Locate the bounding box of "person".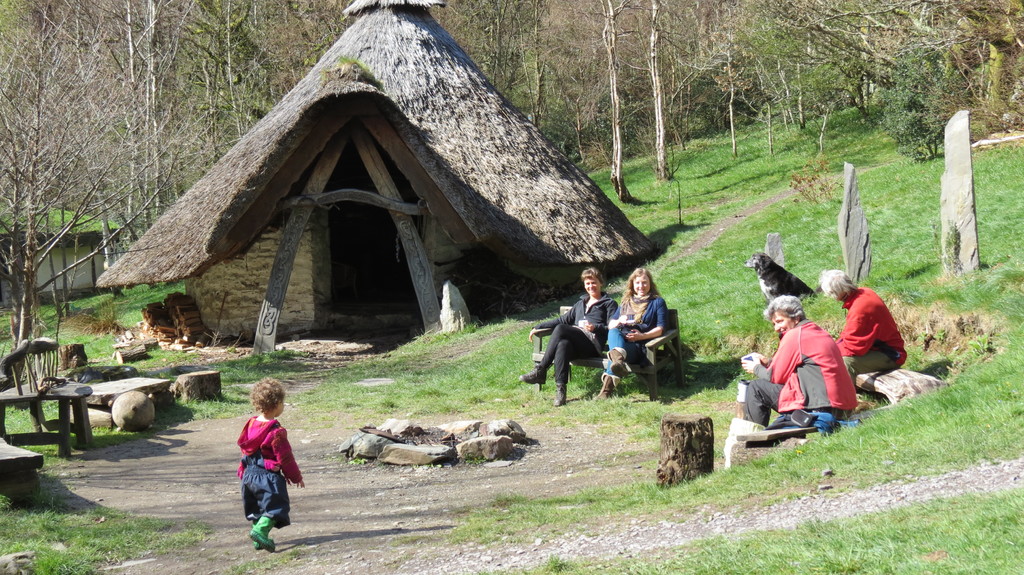
Bounding box: rect(223, 374, 305, 556).
